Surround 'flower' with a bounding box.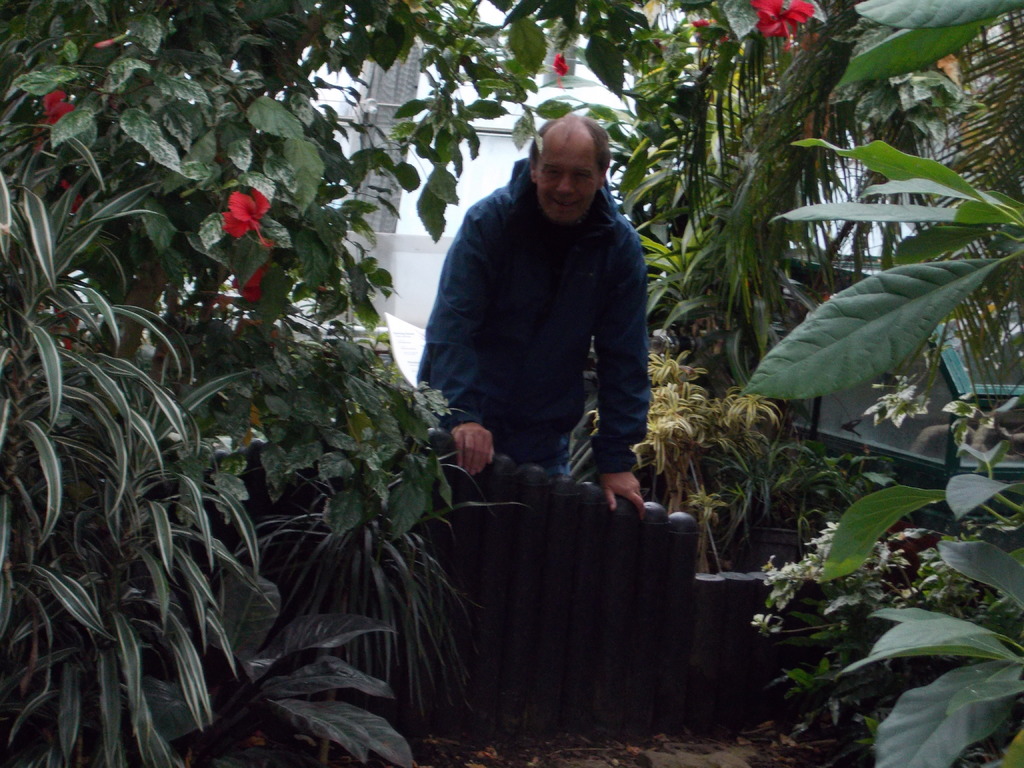
{"x1": 750, "y1": 0, "x2": 812, "y2": 47}.
